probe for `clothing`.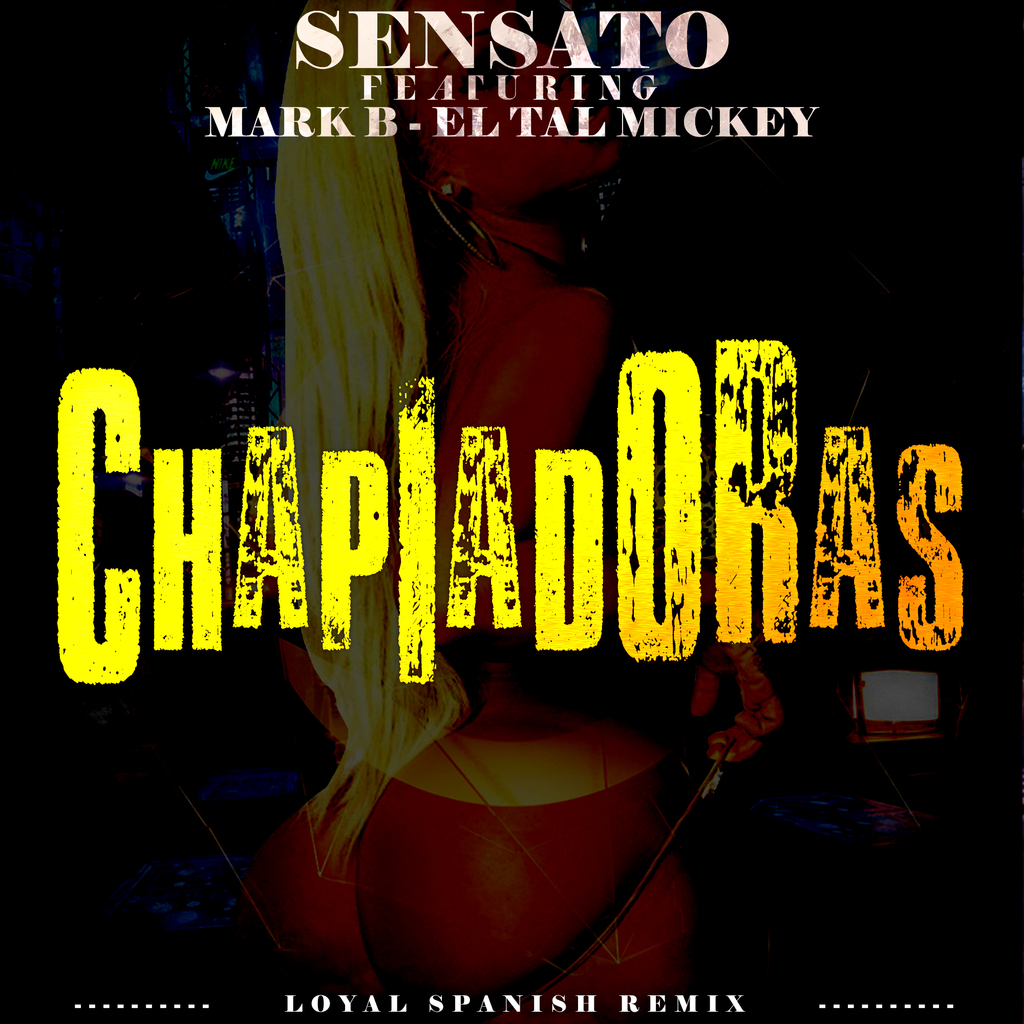
Probe result: <region>328, 737, 732, 1017</region>.
